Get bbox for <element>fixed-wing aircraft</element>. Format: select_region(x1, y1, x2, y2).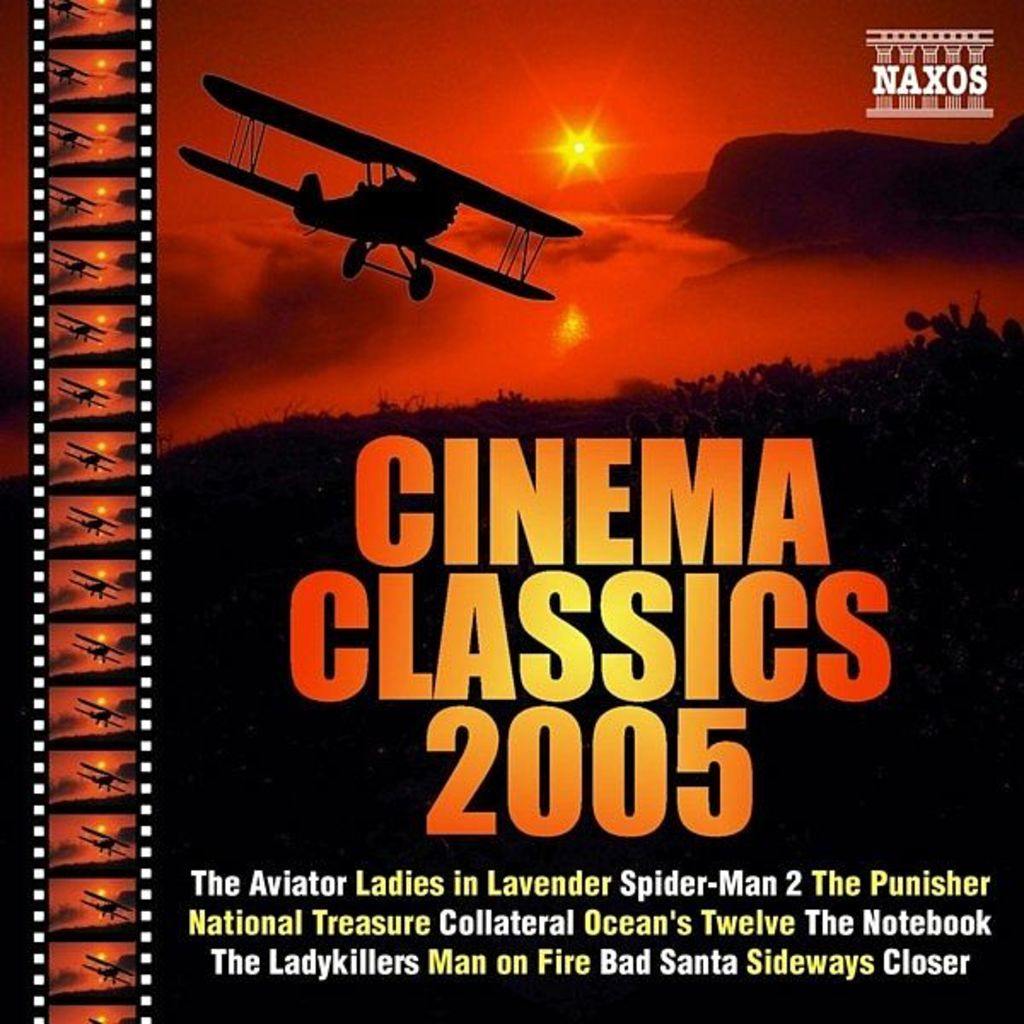
select_region(63, 498, 114, 543).
